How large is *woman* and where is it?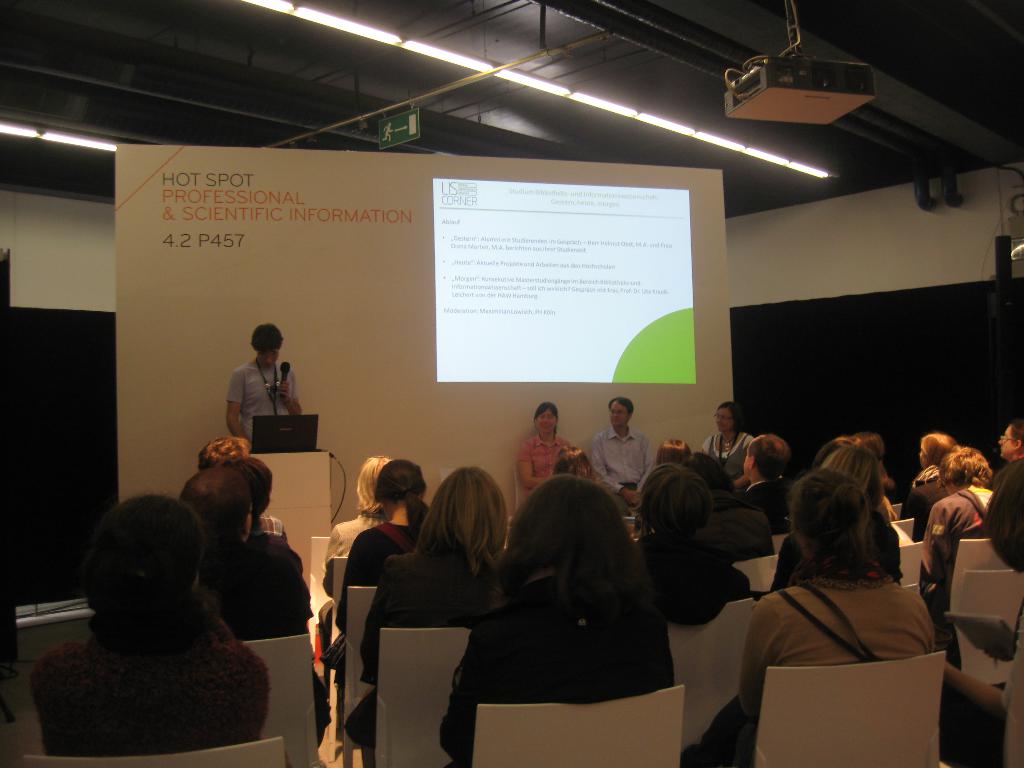
Bounding box: [345,465,505,749].
